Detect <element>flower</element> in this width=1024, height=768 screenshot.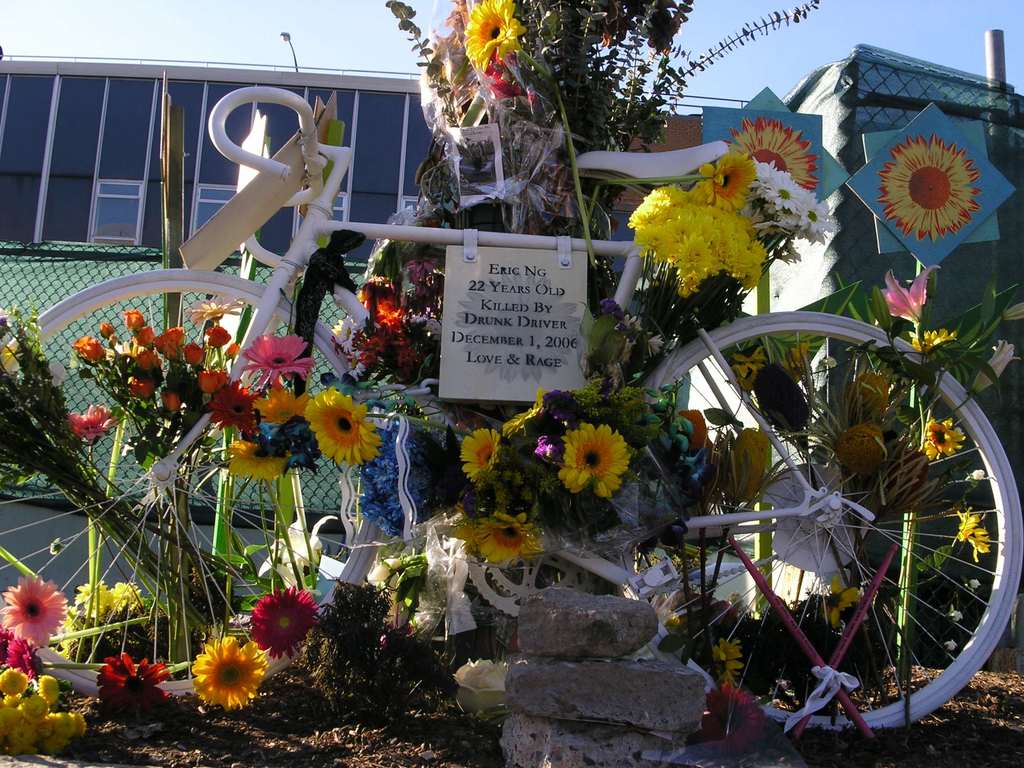
Detection: [100, 651, 173, 714].
